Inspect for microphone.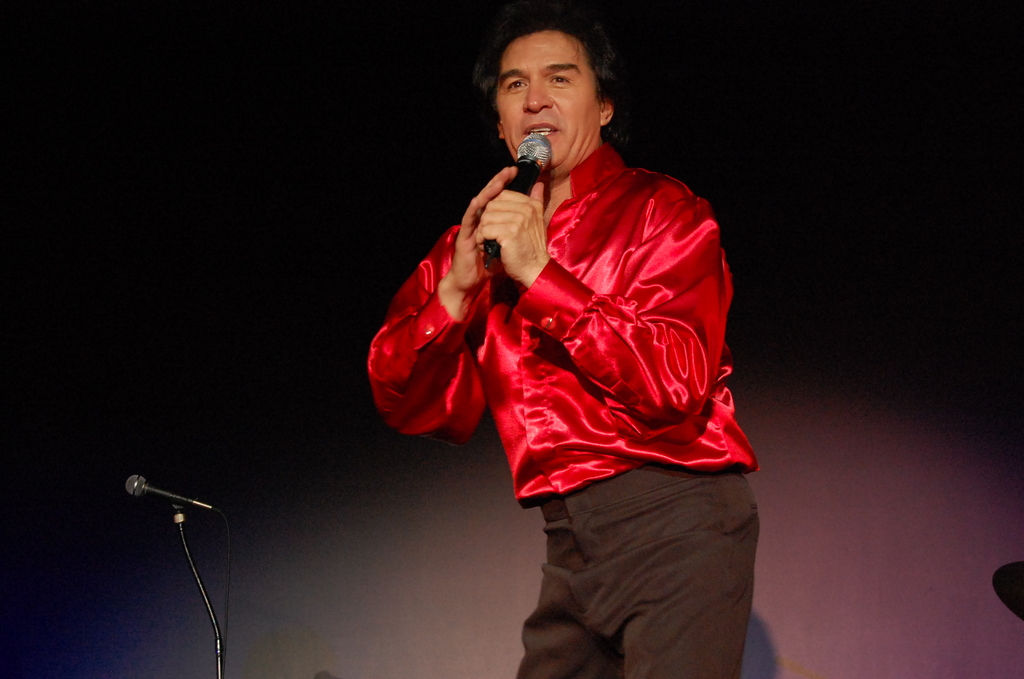
Inspection: (left=124, top=473, right=221, bottom=512).
